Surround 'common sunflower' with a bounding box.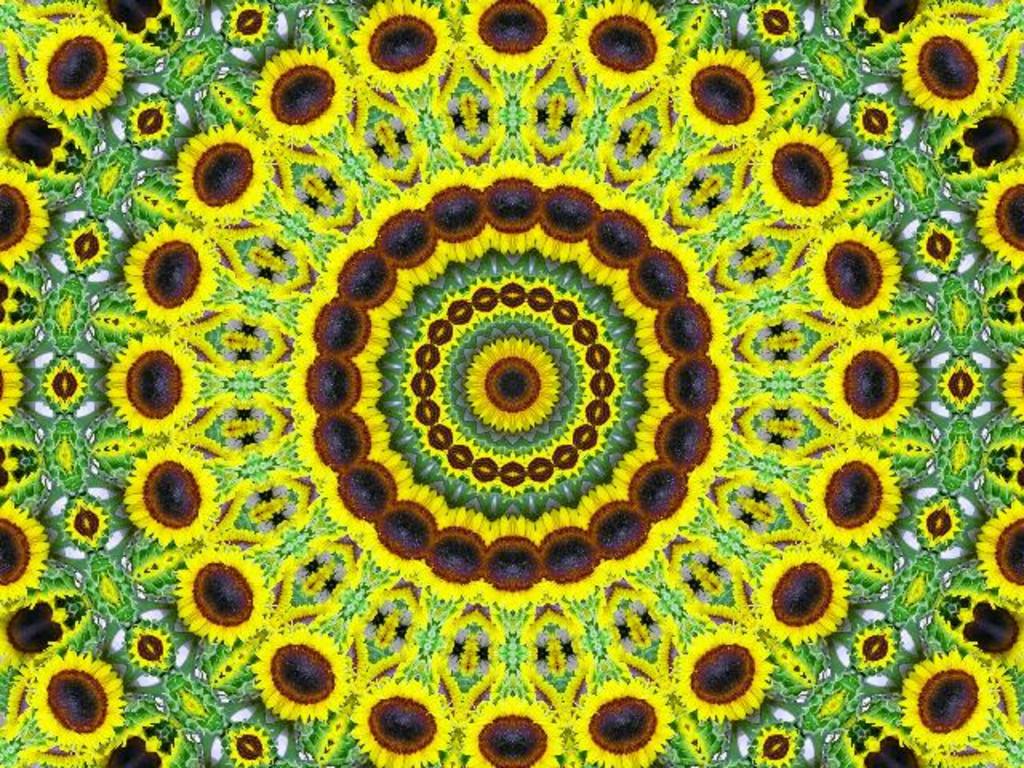
region(763, 0, 810, 38).
